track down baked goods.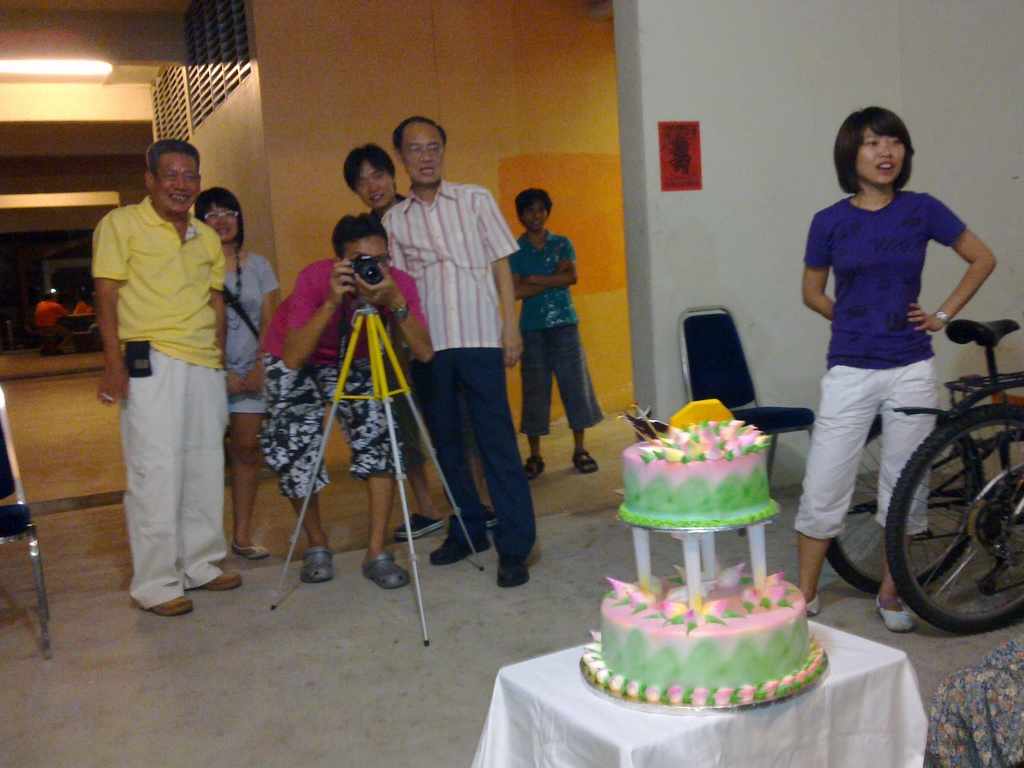
Tracked to x1=577 y1=393 x2=828 y2=717.
